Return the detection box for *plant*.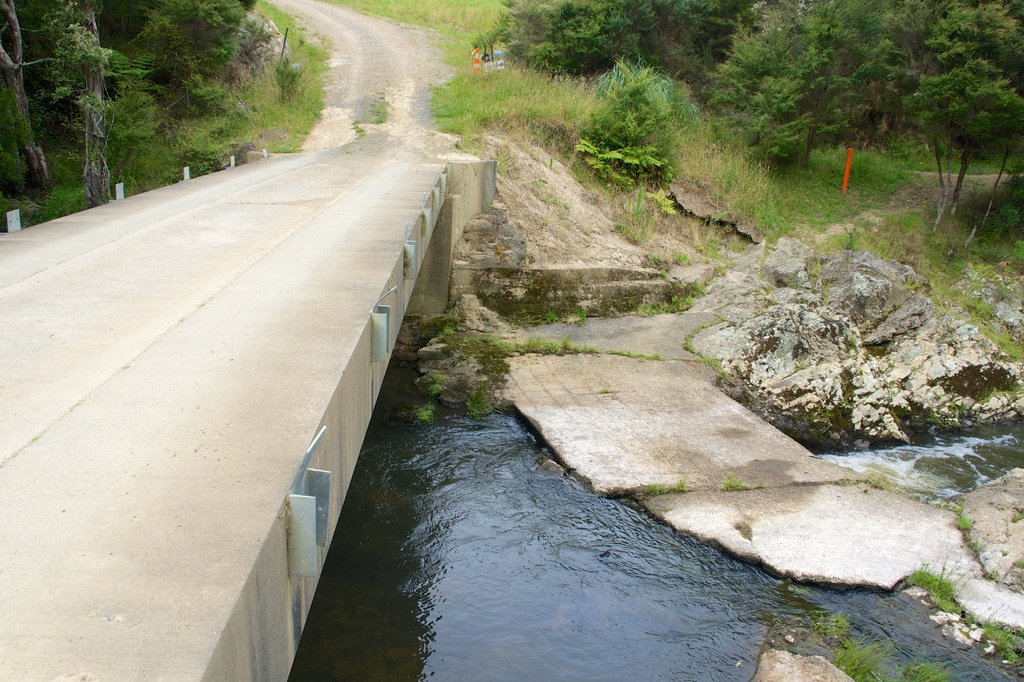
detection(668, 253, 689, 264).
